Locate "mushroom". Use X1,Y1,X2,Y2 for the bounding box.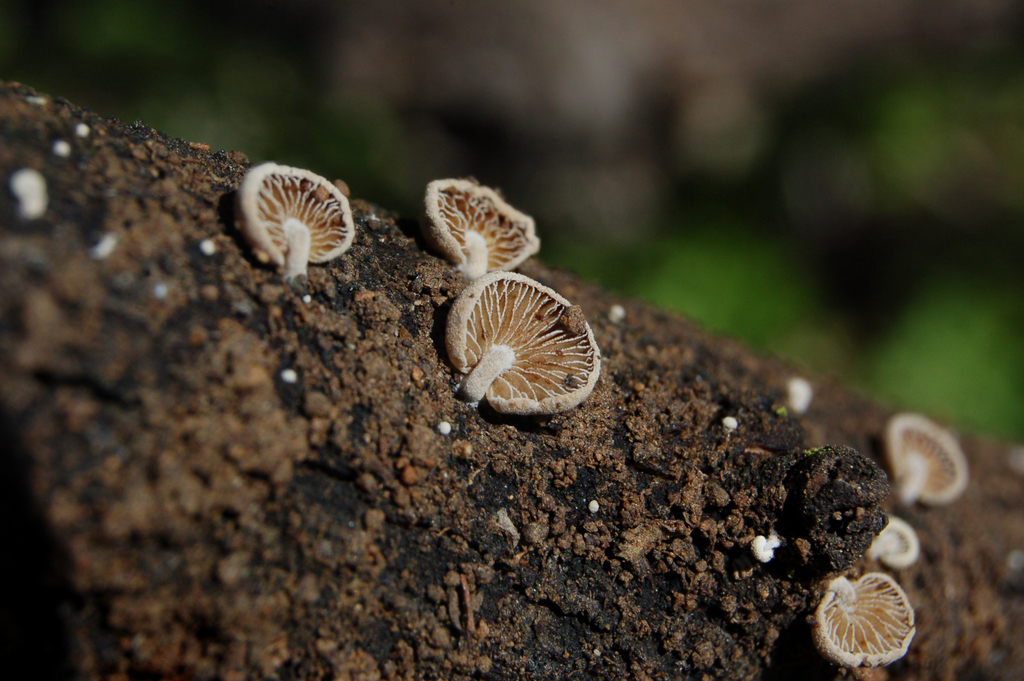
426,176,544,274.
